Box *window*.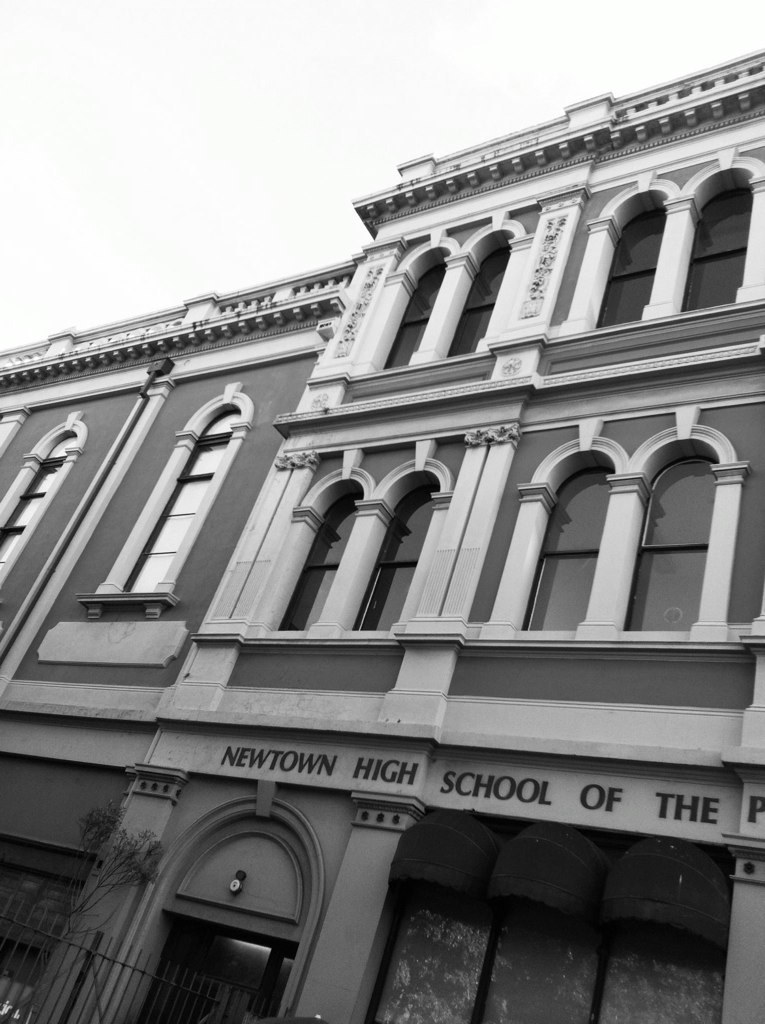
pyautogui.locateOnScreen(0, 420, 76, 606).
